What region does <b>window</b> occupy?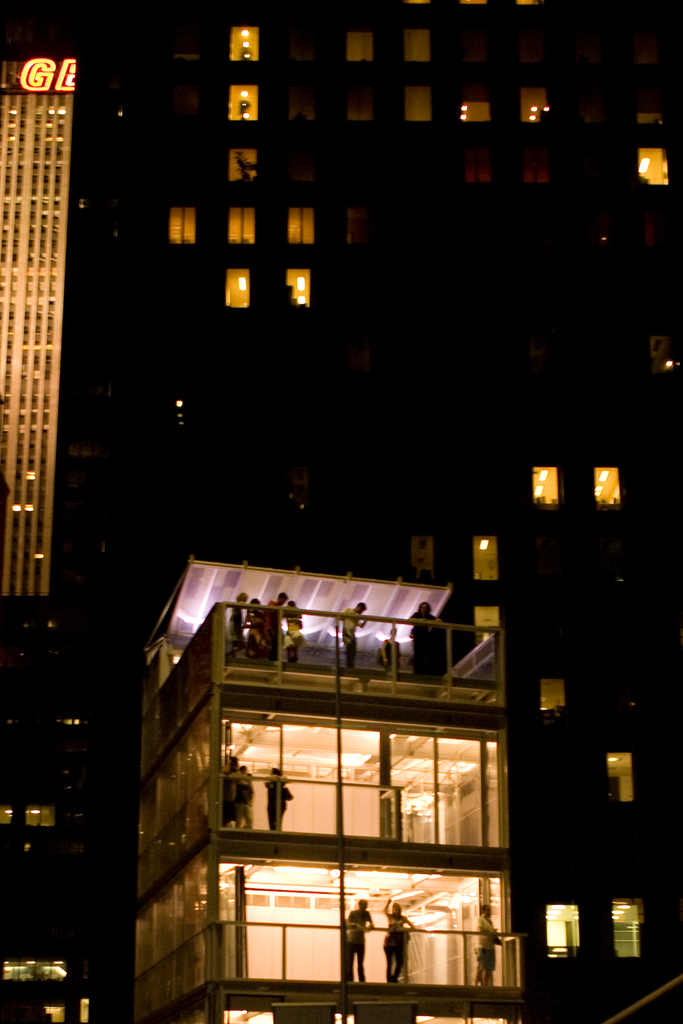
left=523, top=92, right=554, bottom=123.
